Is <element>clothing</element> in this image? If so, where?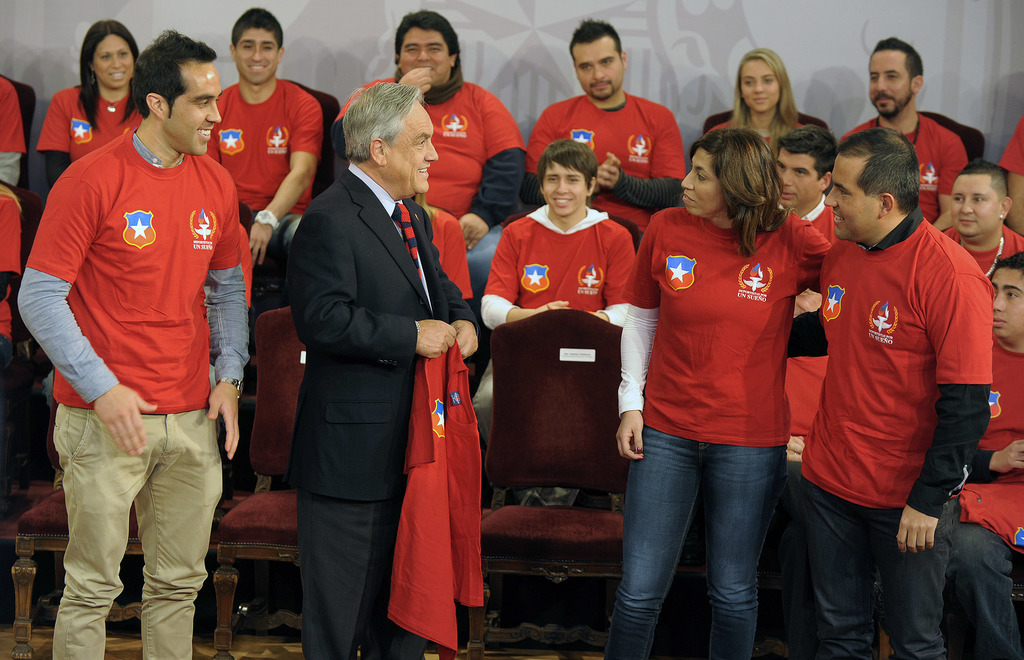
Yes, at box=[204, 79, 320, 277].
